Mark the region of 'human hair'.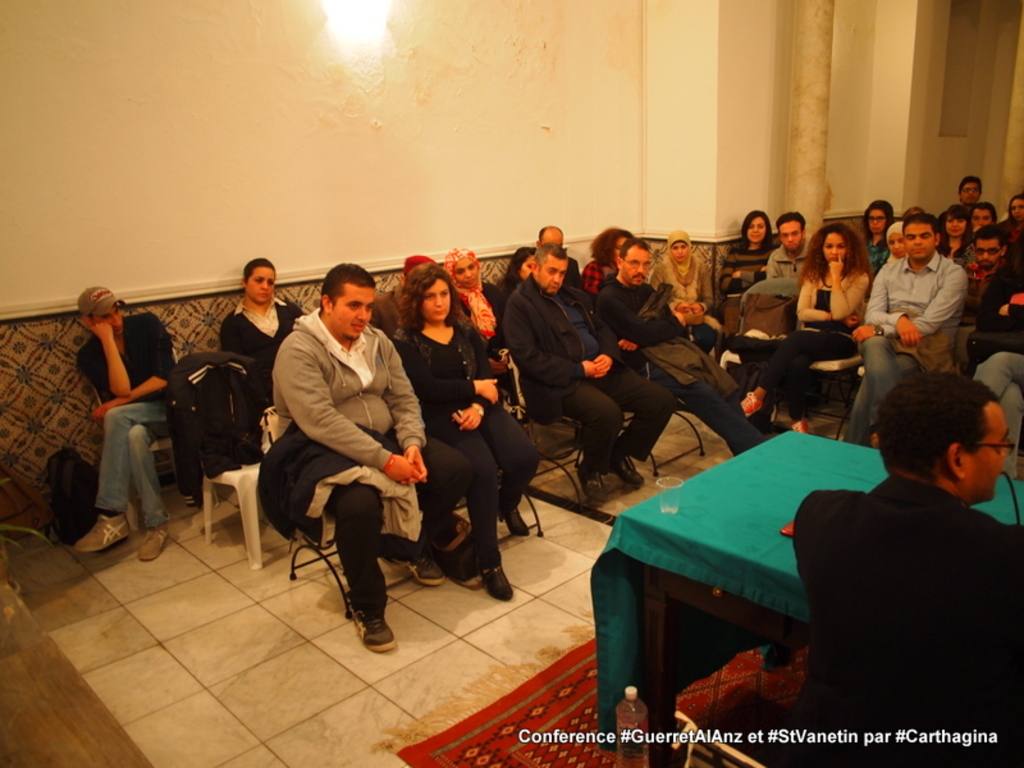
Region: (left=959, top=175, right=983, bottom=204).
